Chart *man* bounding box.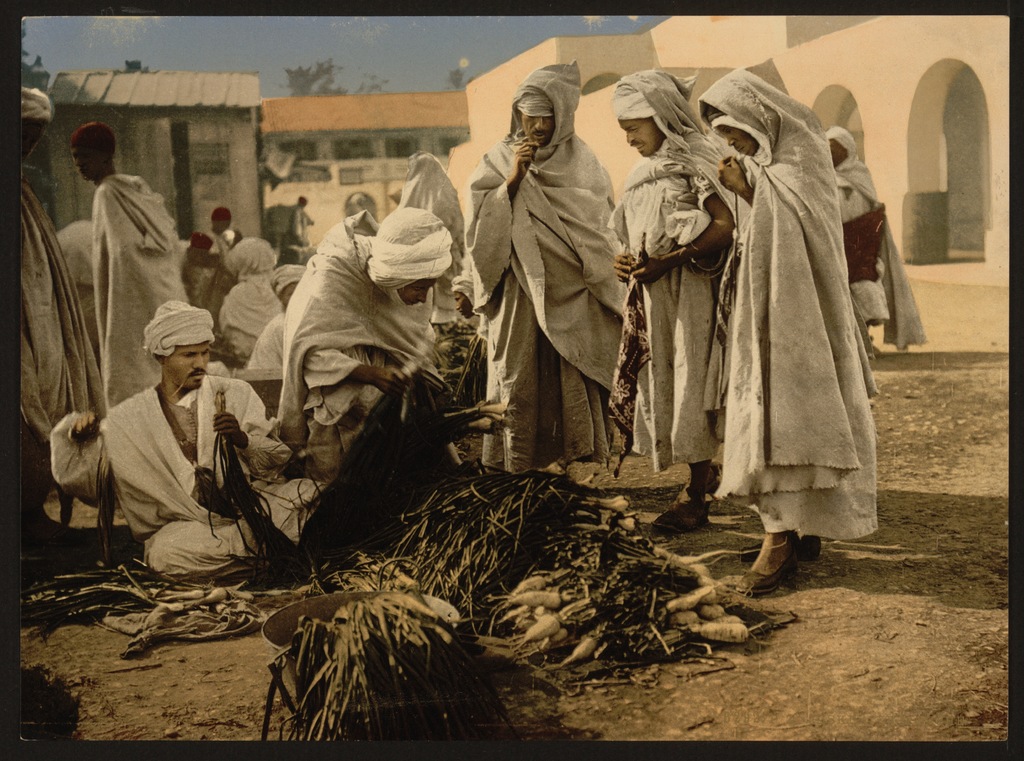
Charted: left=823, top=124, right=924, bottom=356.
